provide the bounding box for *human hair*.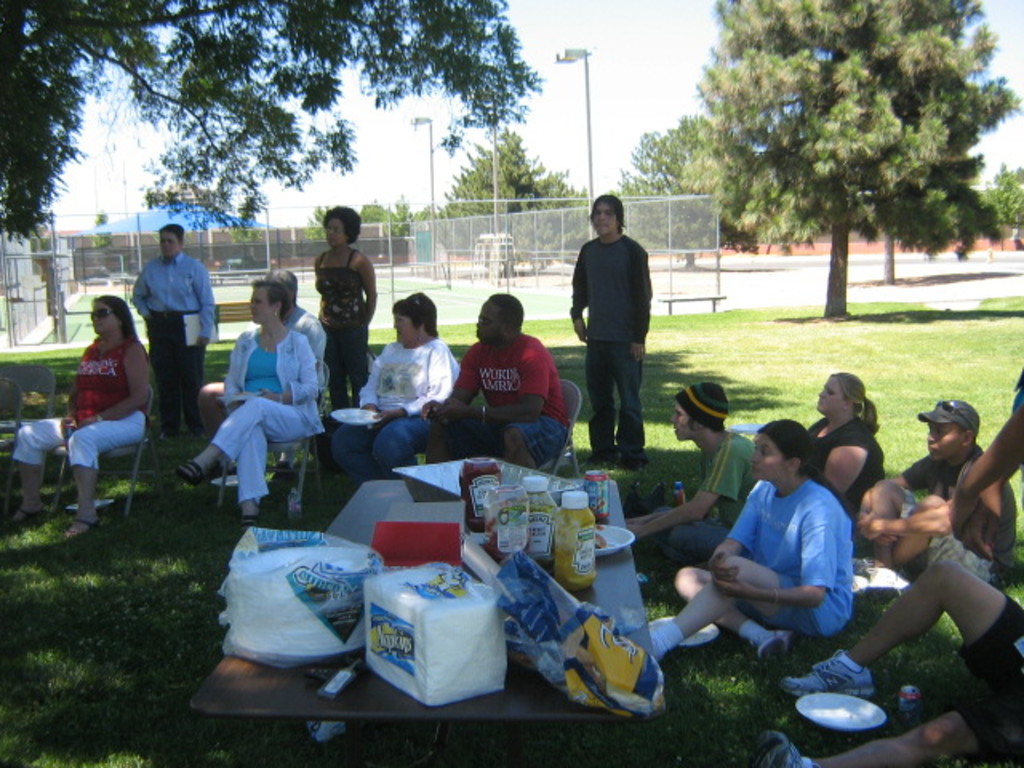
760, 416, 850, 517.
